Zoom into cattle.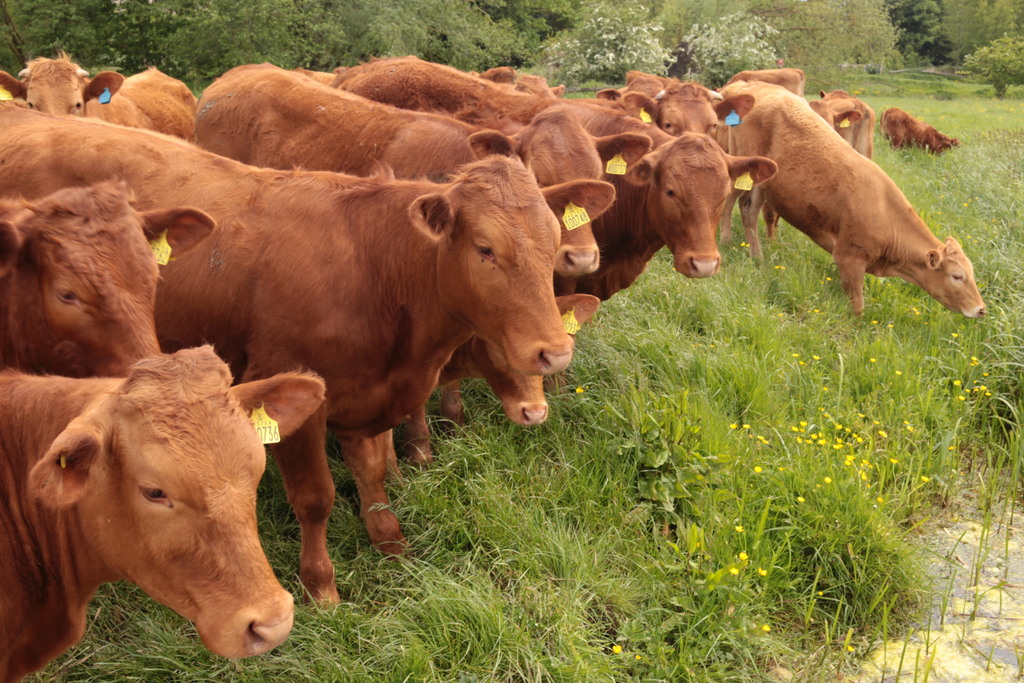
Zoom target: 0 94 616 607.
